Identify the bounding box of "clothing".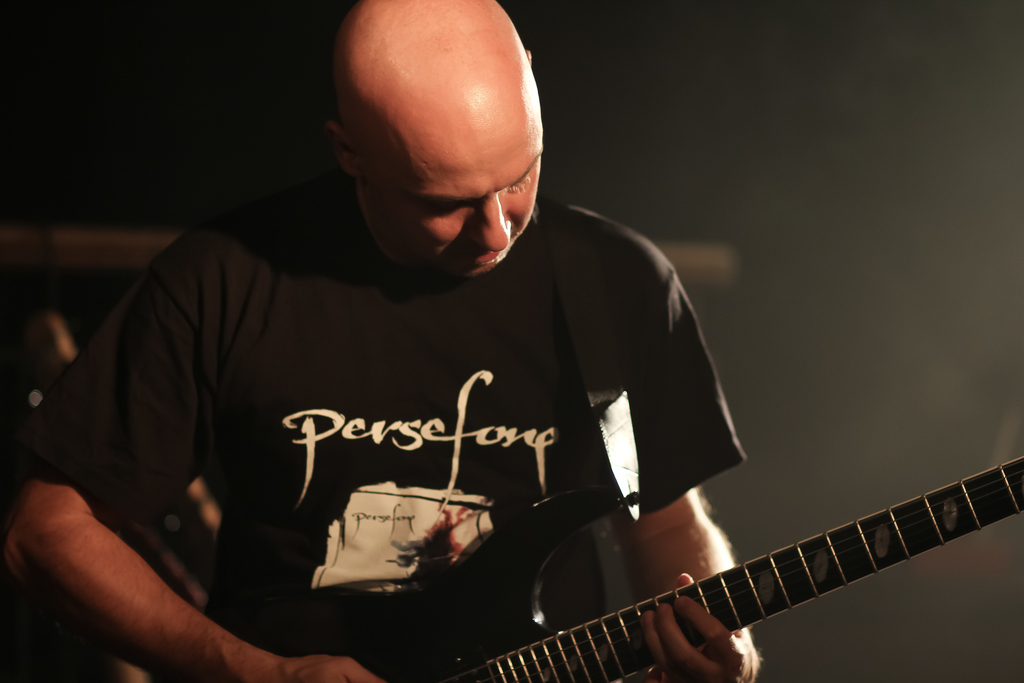
rect(52, 88, 805, 682).
